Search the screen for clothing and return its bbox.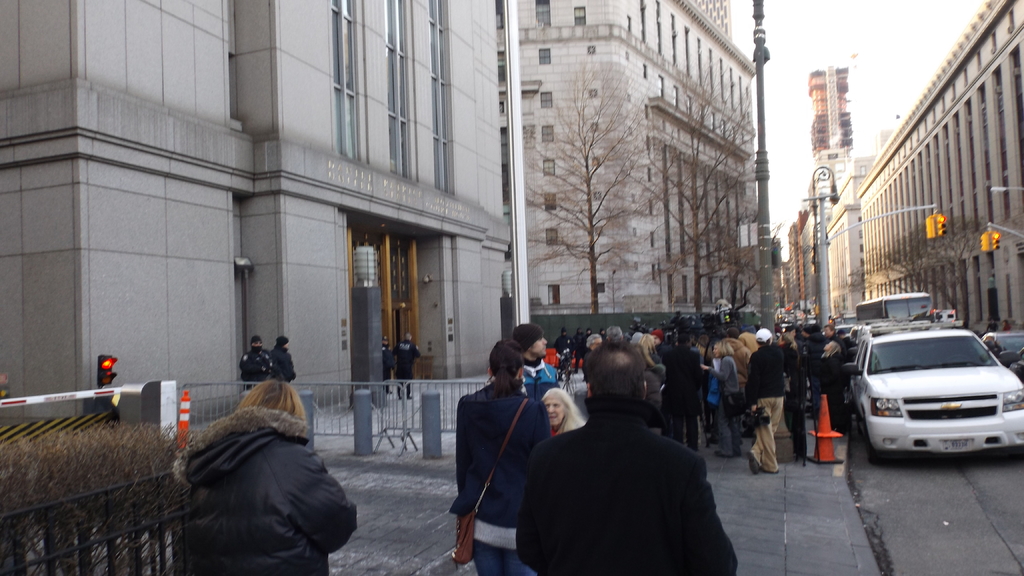
Found: bbox=[161, 410, 360, 575].
